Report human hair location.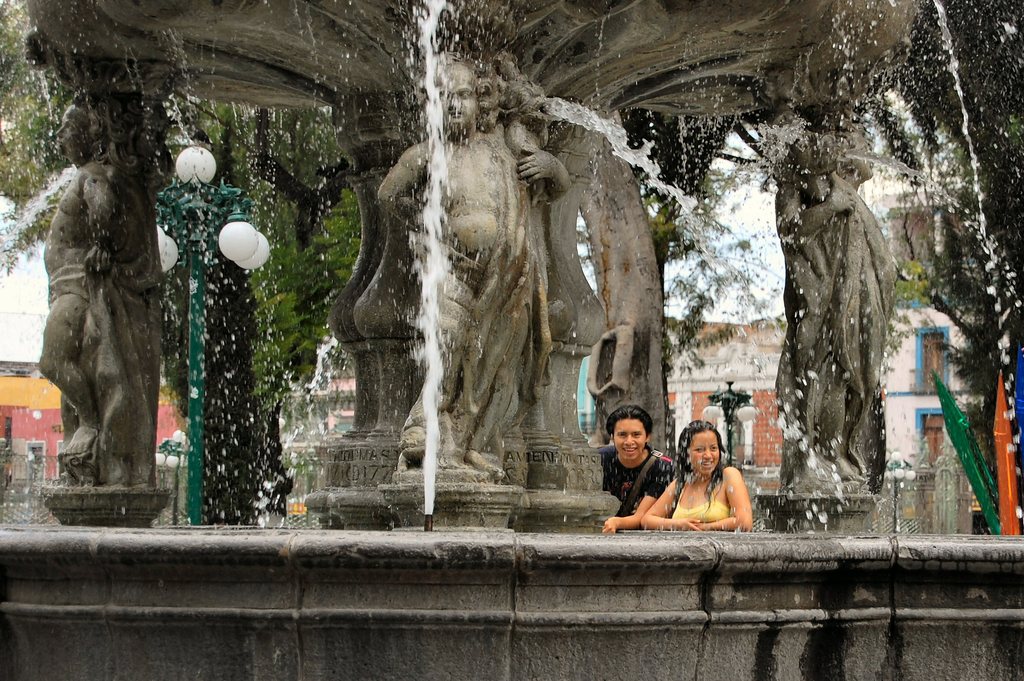
Report: <bbox>607, 400, 653, 436</bbox>.
